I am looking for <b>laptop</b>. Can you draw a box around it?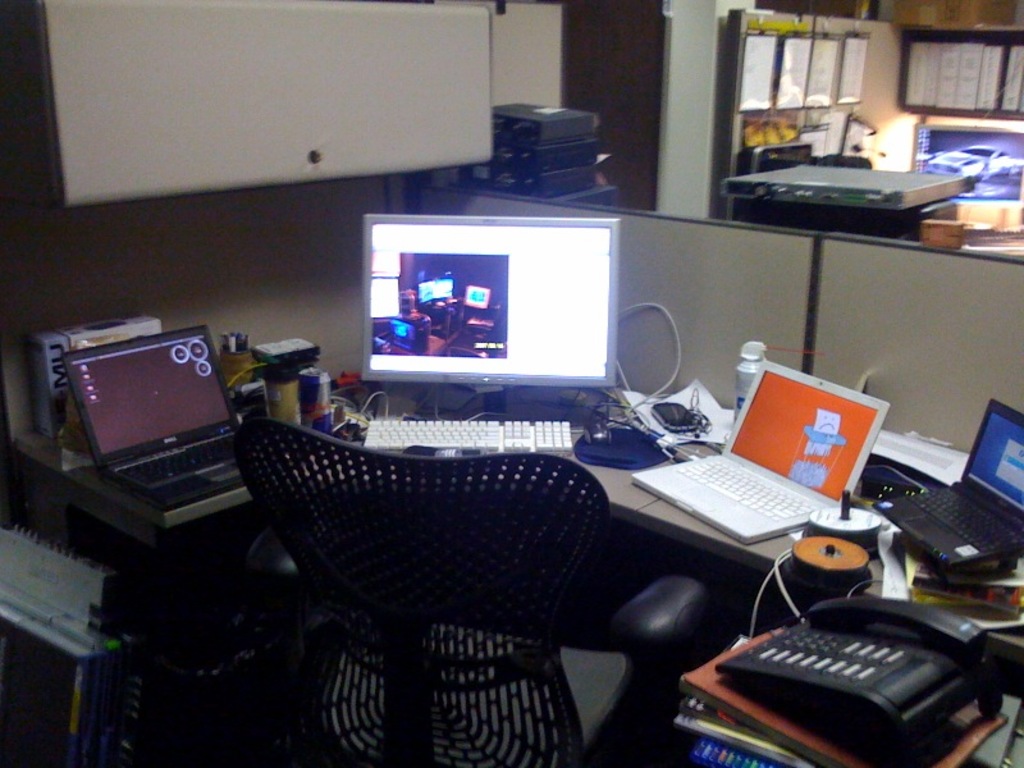
Sure, the bounding box is left=631, top=360, right=892, bottom=547.
